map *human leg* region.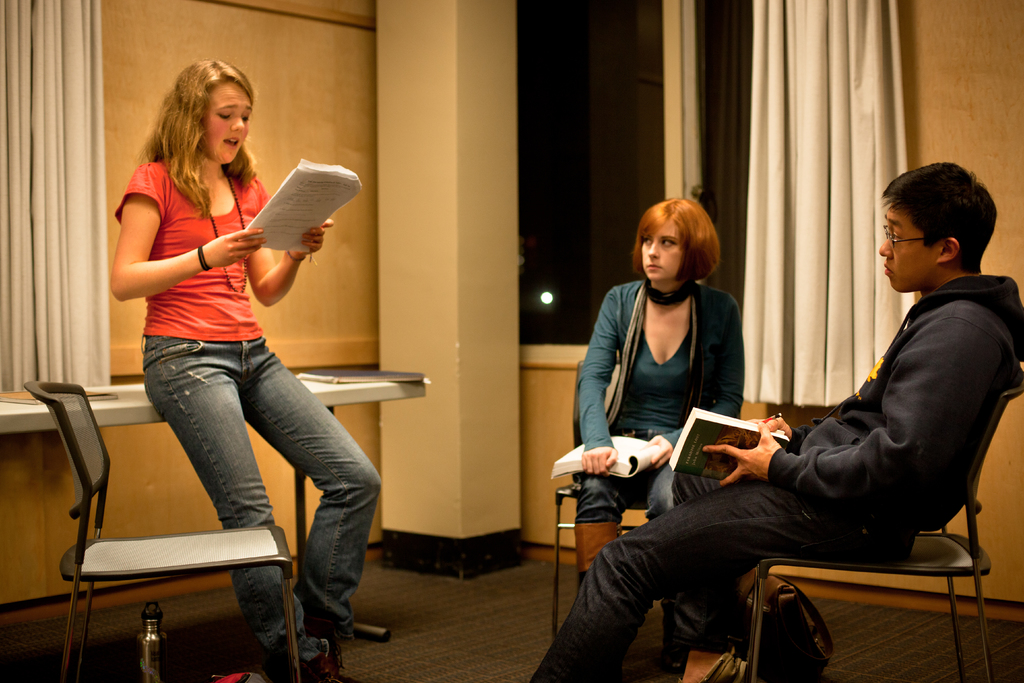
Mapped to (left=661, top=577, right=726, bottom=682).
